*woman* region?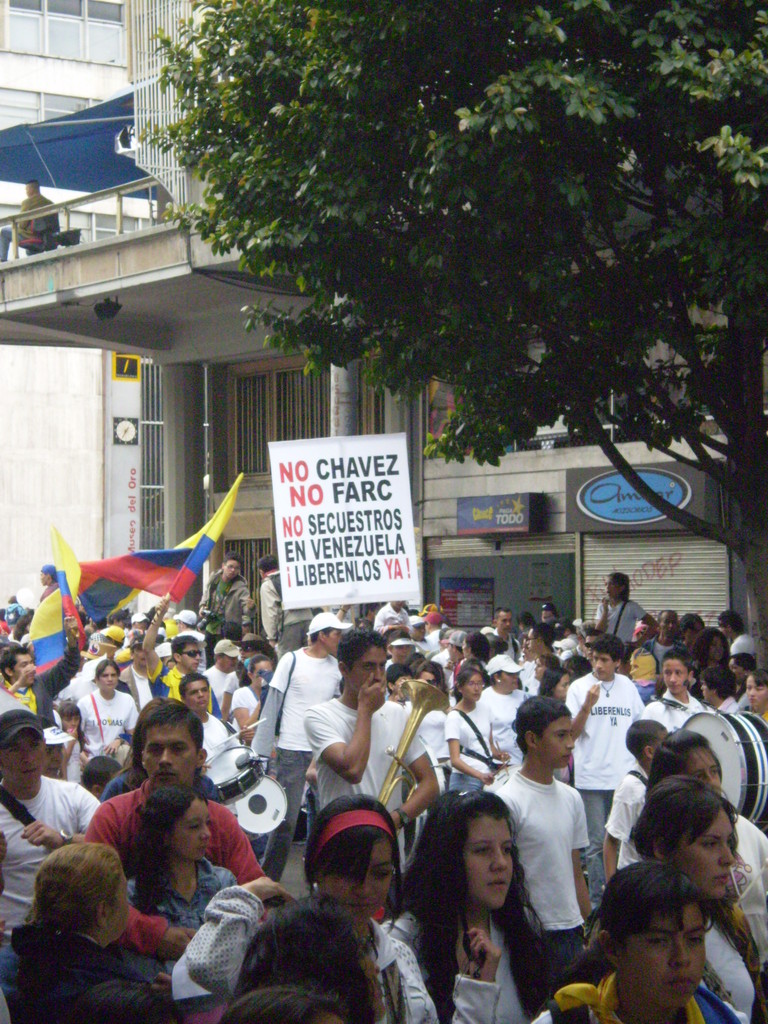
[left=179, top=797, right=506, bottom=1023]
